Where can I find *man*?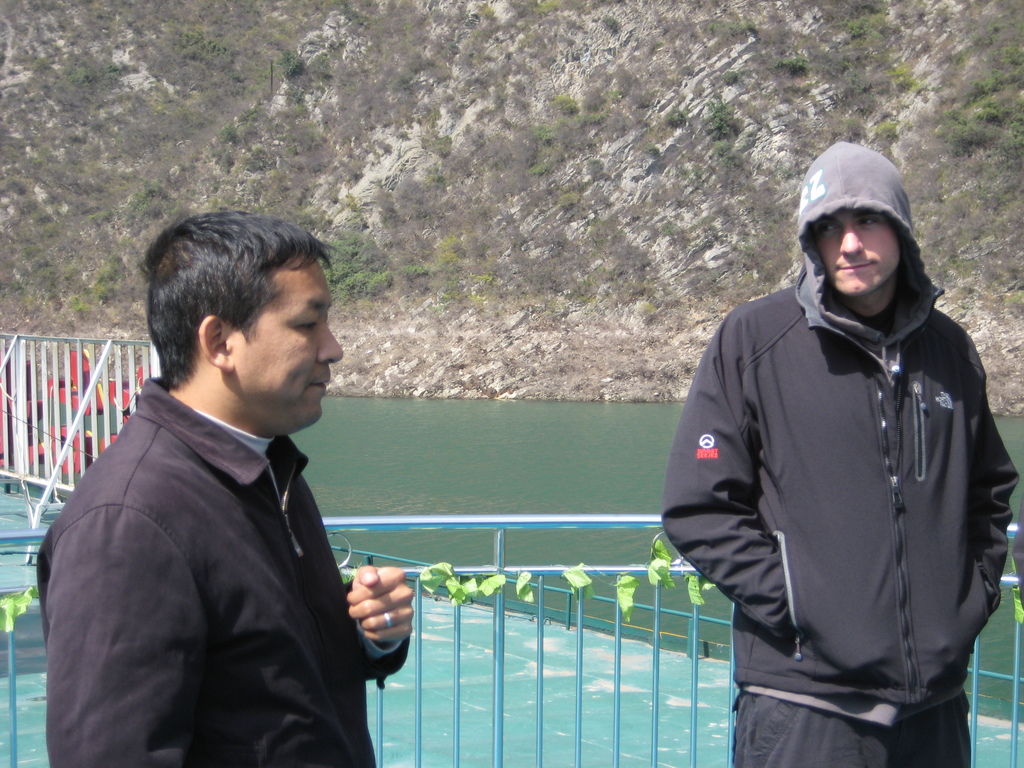
You can find it at {"left": 1012, "top": 503, "right": 1023, "bottom": 598}.
